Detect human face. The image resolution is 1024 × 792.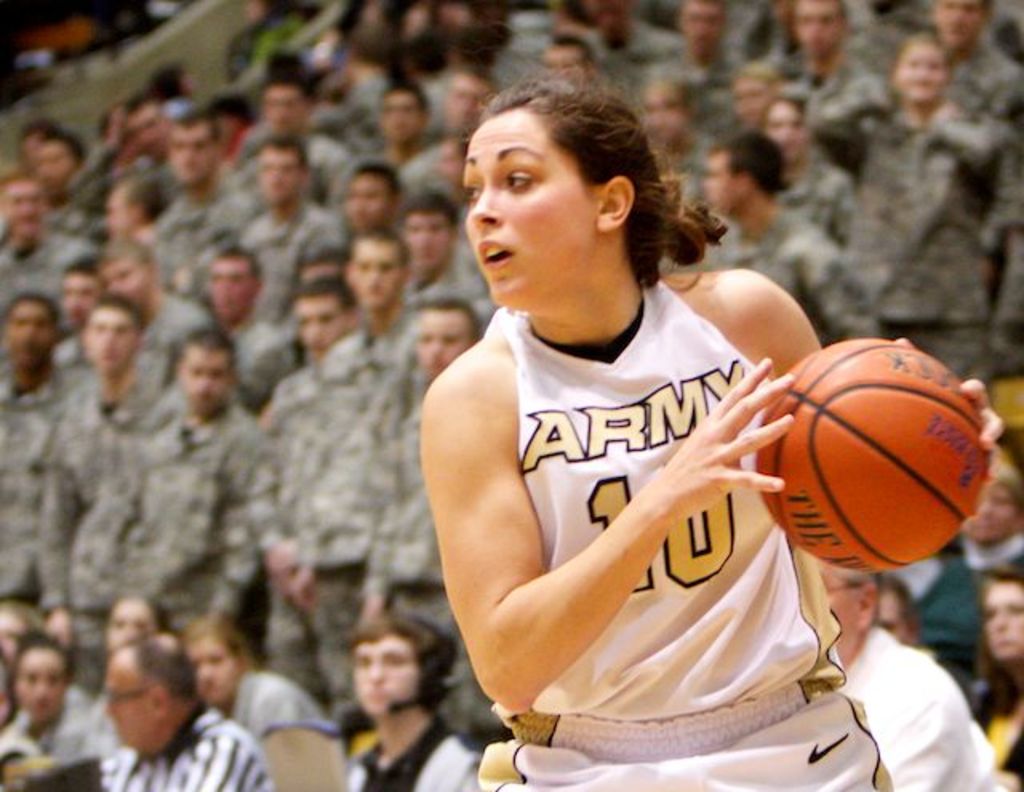
(left=680, top=2, right=722, bottom=48).
